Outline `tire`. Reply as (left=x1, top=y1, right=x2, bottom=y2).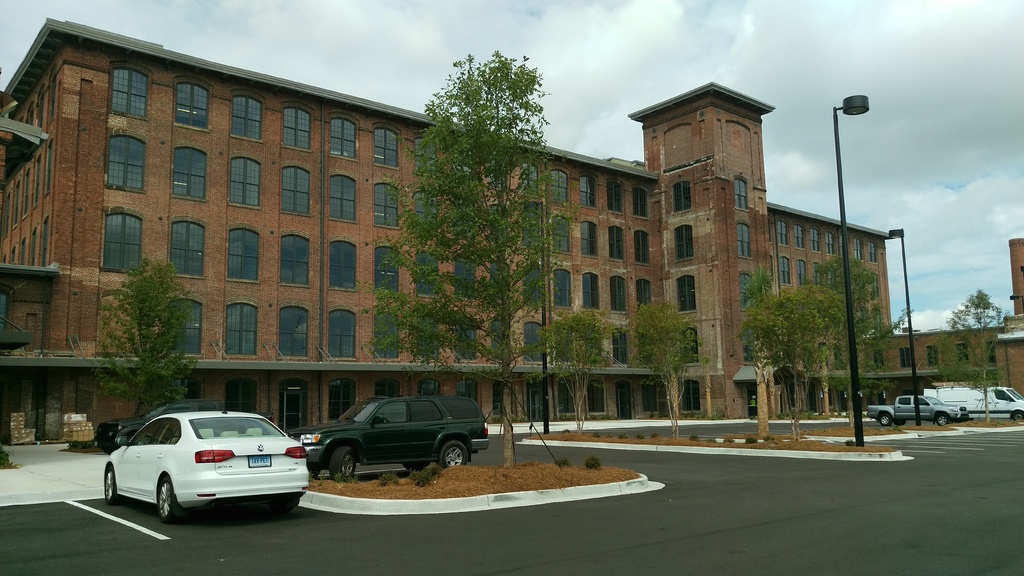
(left=931, top=409, right=952, bottom=428).
